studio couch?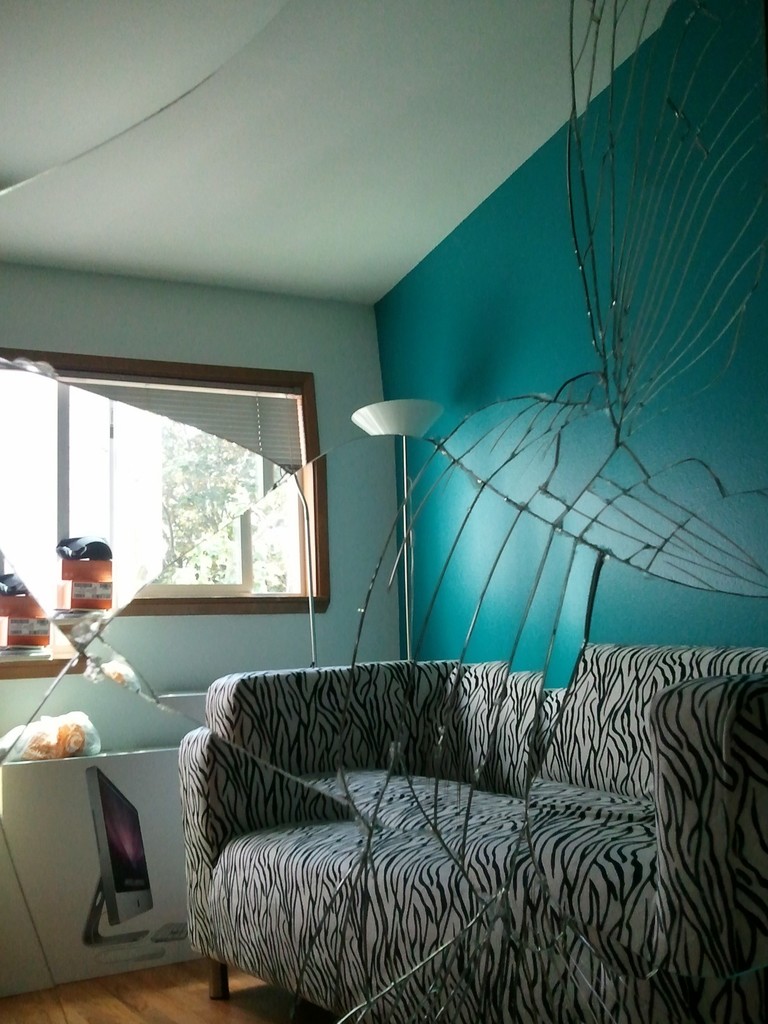
168/645/767/1023
